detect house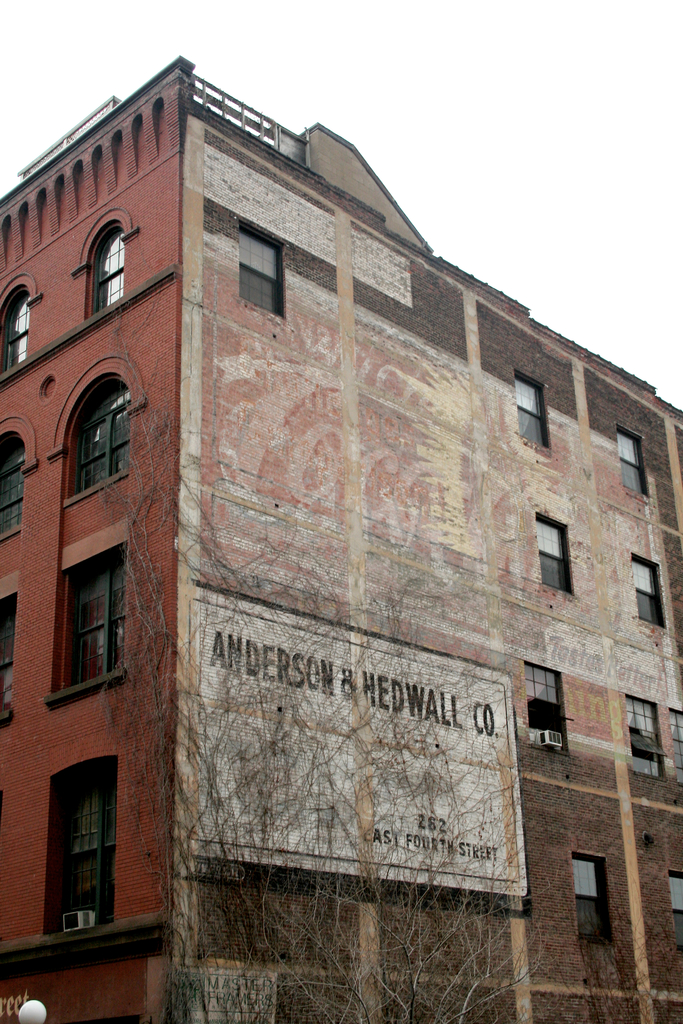
bbox=[0, 48, 680, 1016]
